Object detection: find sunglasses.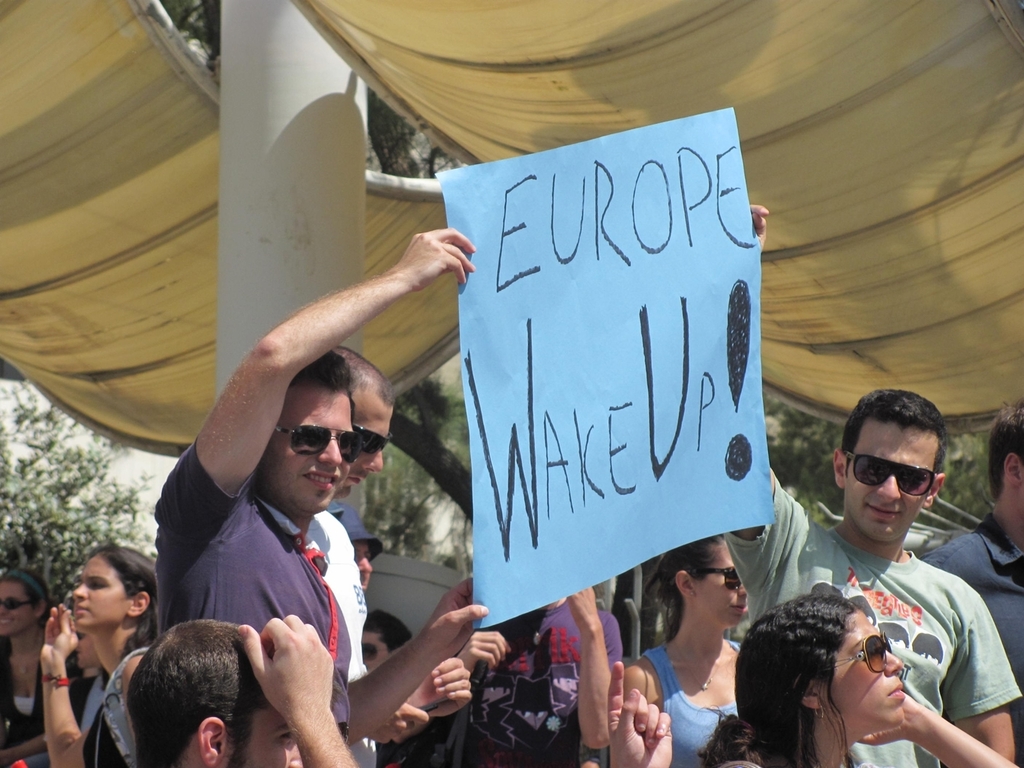
crop(689, 562, 742, 587).
